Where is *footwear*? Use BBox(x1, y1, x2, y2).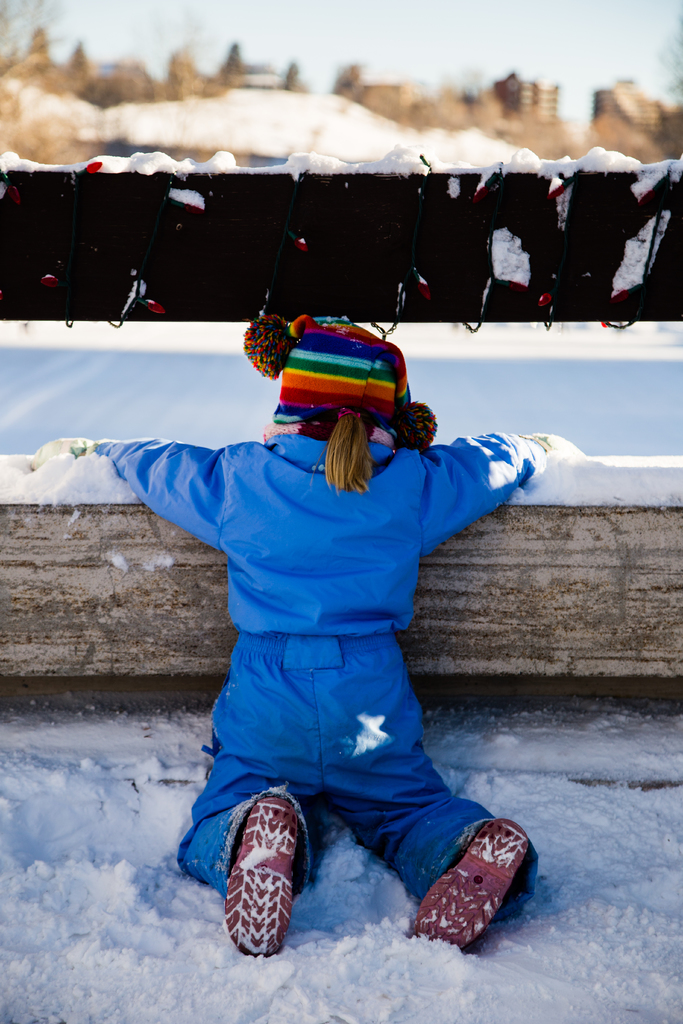
BBox(219, 792, 305, 953).
